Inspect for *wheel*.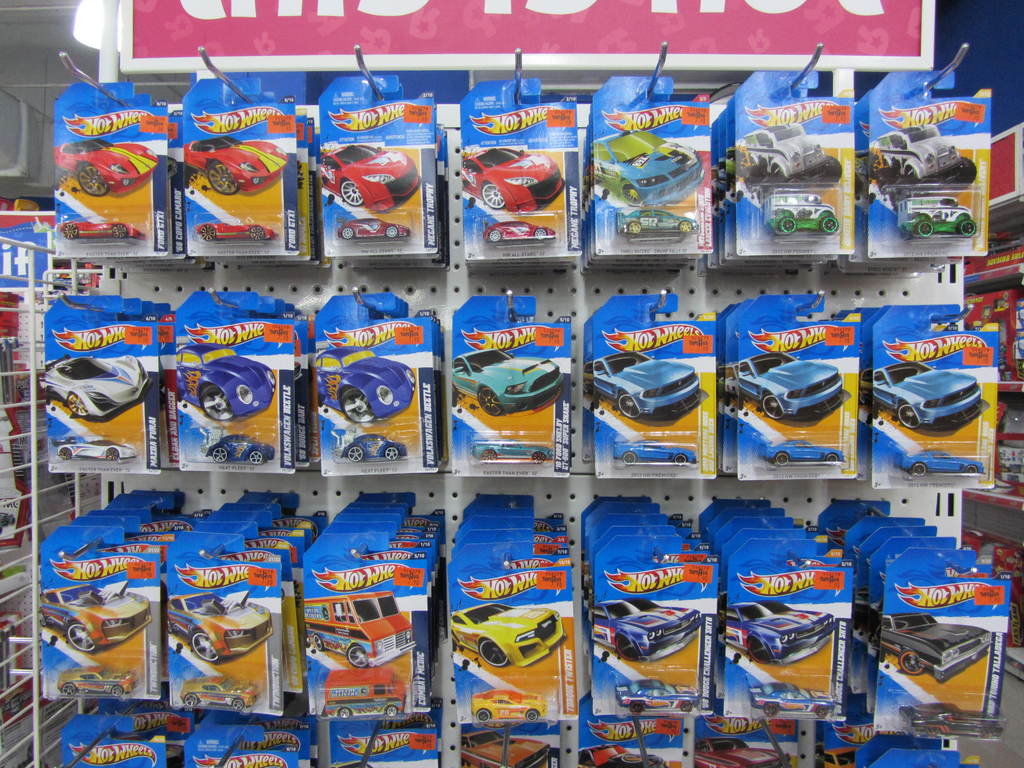
Inspection: {"left": 191, "top": 634, "right": 222, "bottom": 660}.
